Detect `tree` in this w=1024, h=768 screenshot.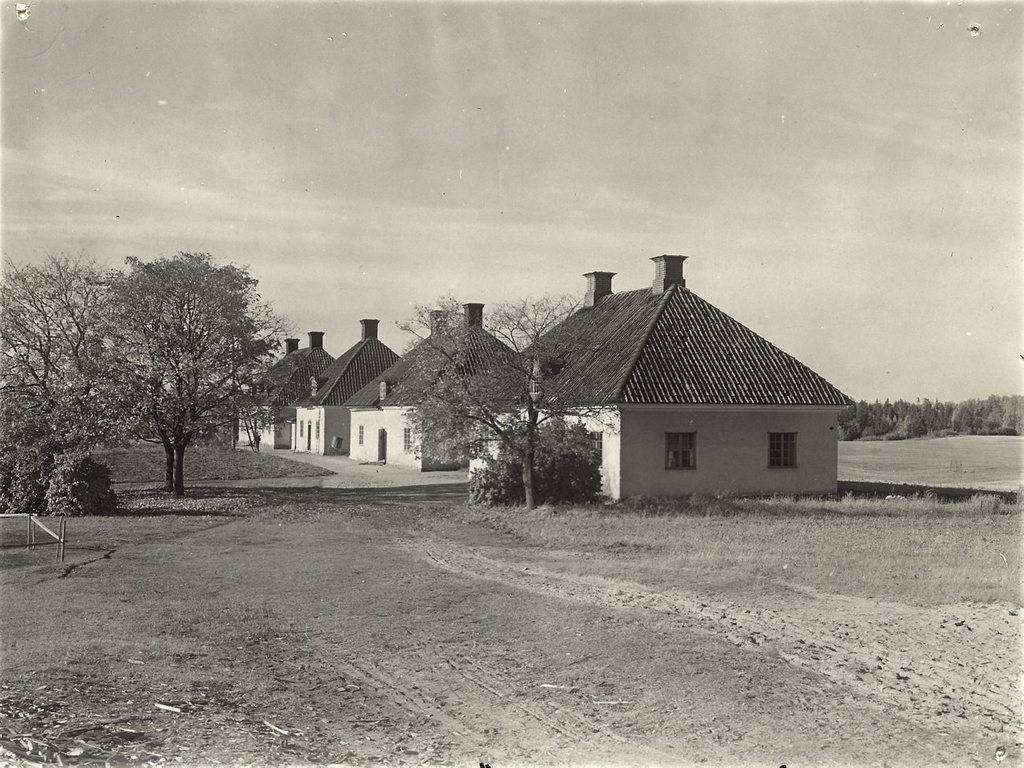
Detection: <bbox>93, 224, 276, 503</bbox>.
